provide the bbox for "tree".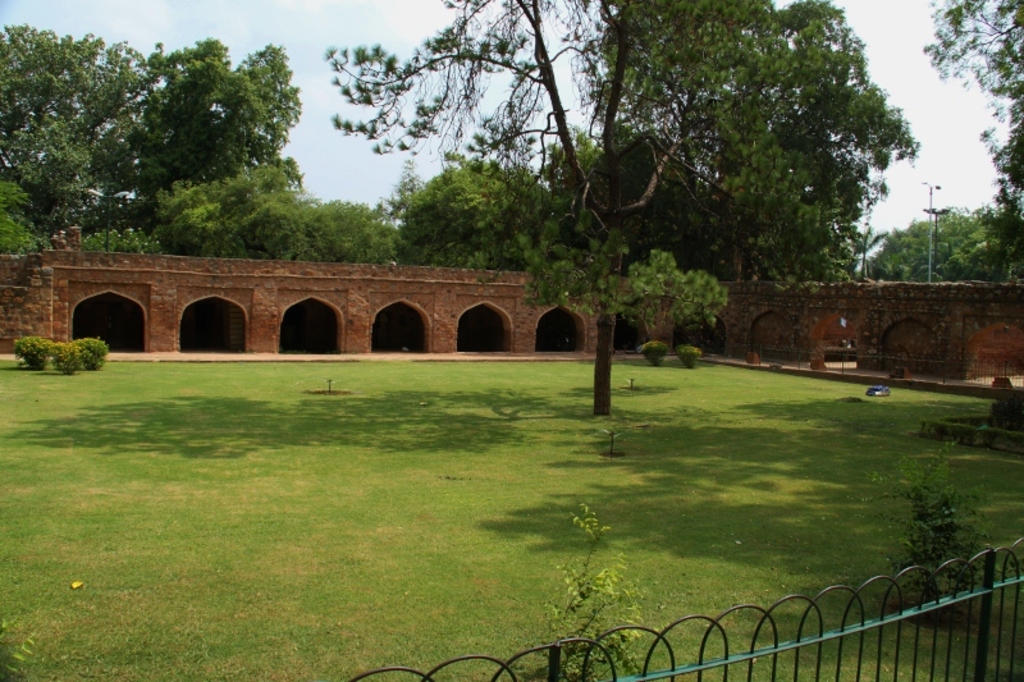
l=315, t=192, r=411, b=275.
